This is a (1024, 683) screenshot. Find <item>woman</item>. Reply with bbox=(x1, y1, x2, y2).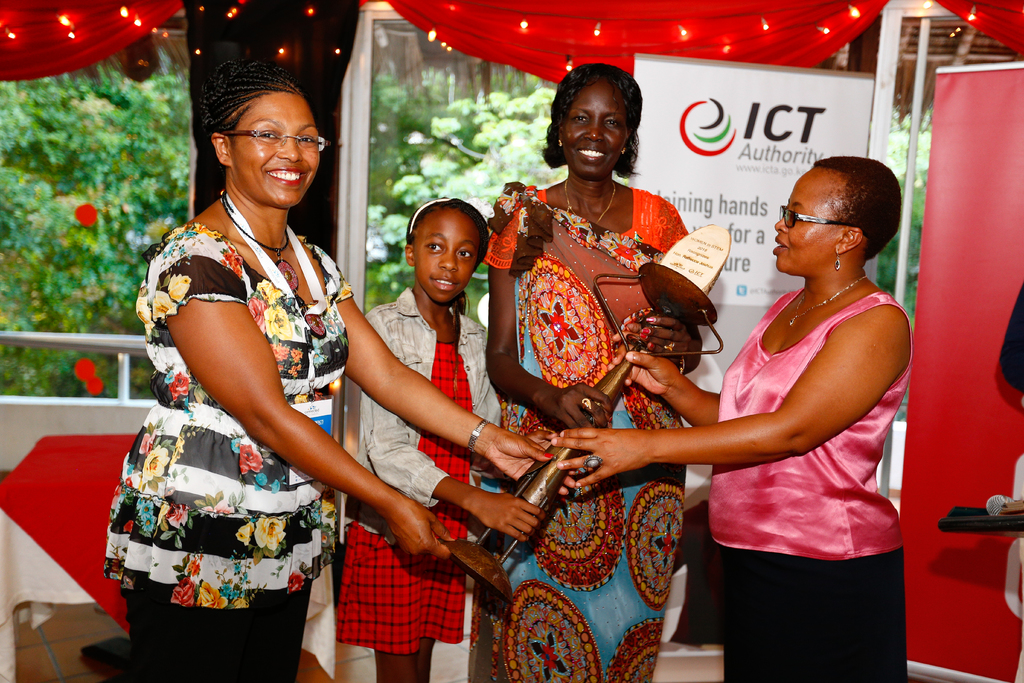
bbox=(550, 147, 910, 682).
